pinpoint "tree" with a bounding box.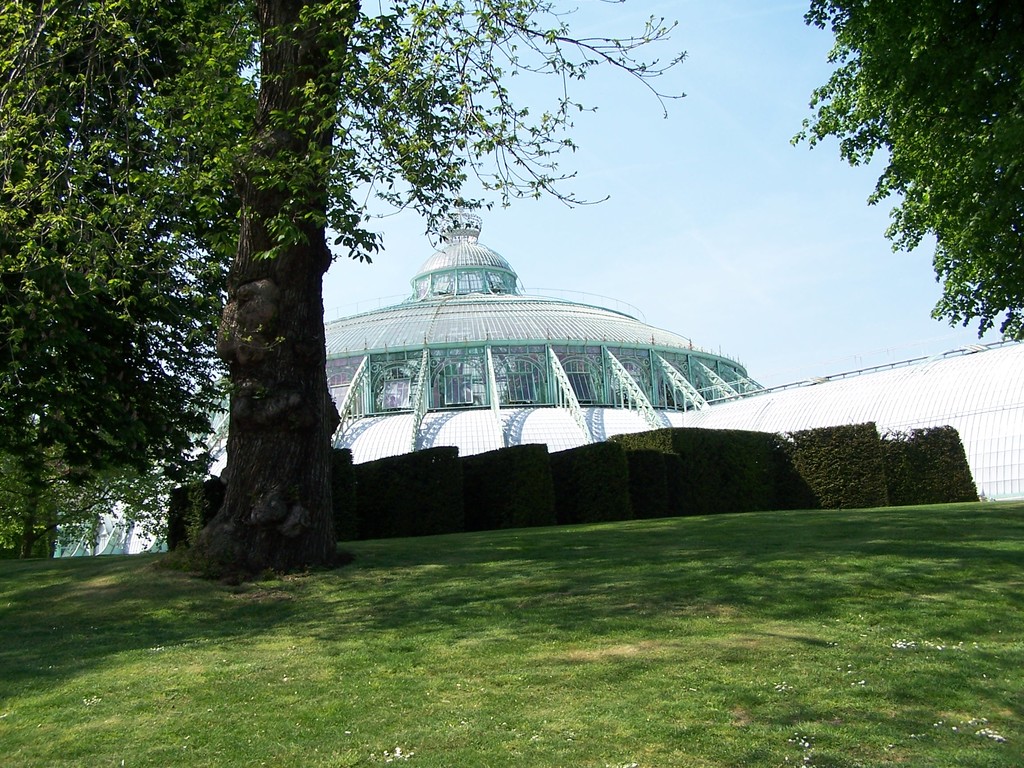
0,296,223,577.
